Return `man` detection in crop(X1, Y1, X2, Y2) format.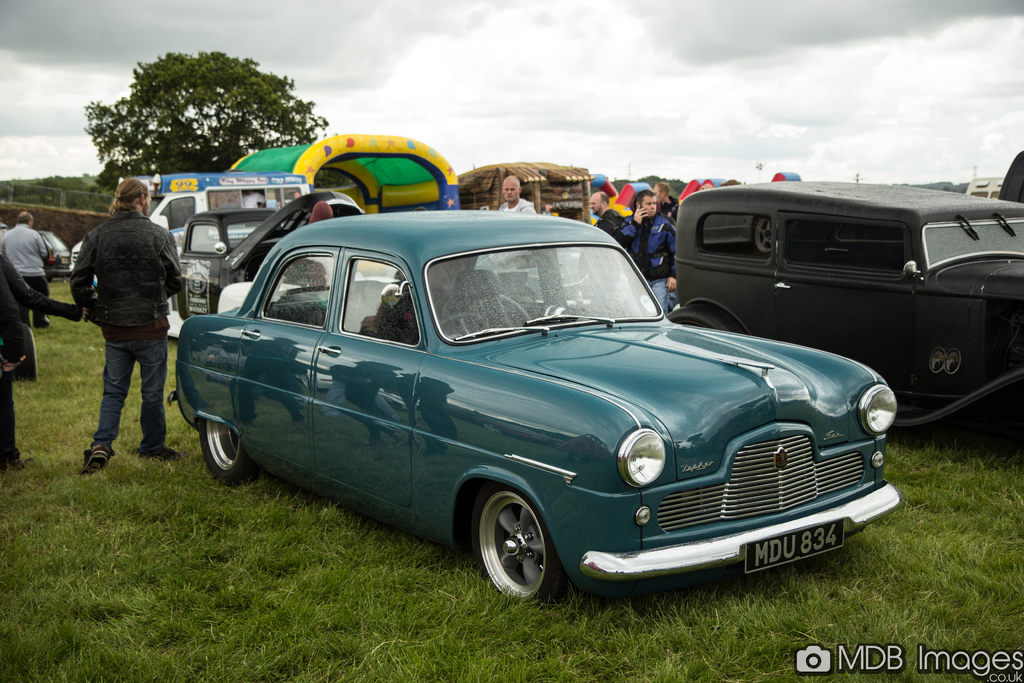
crop(578, 193, 622, 278).
